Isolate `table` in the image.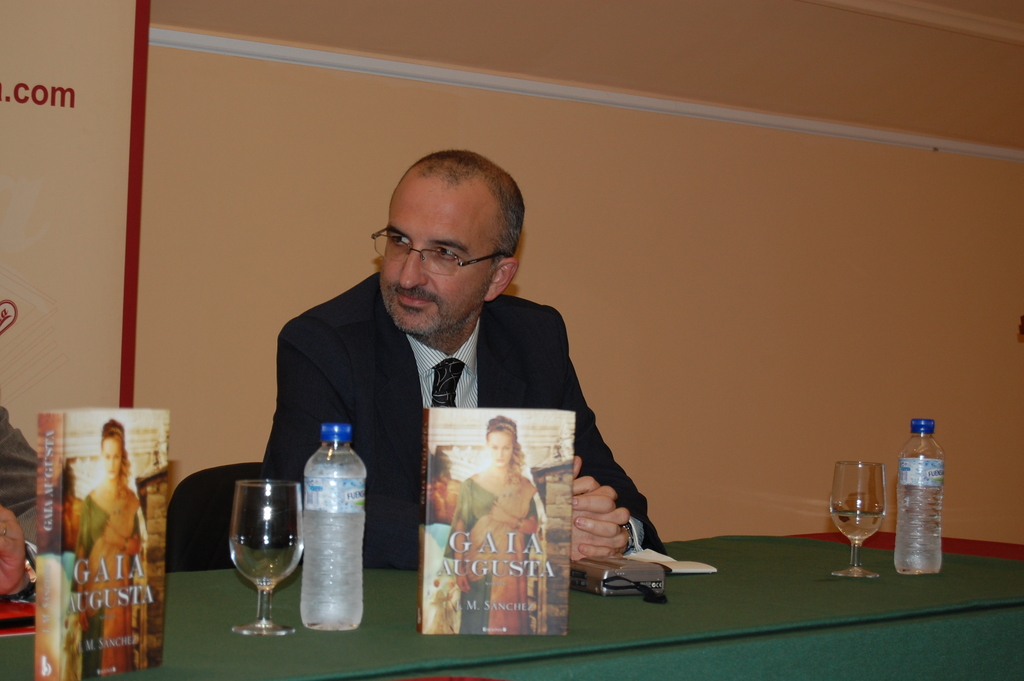
Isolated region: 465 481 997 656.
